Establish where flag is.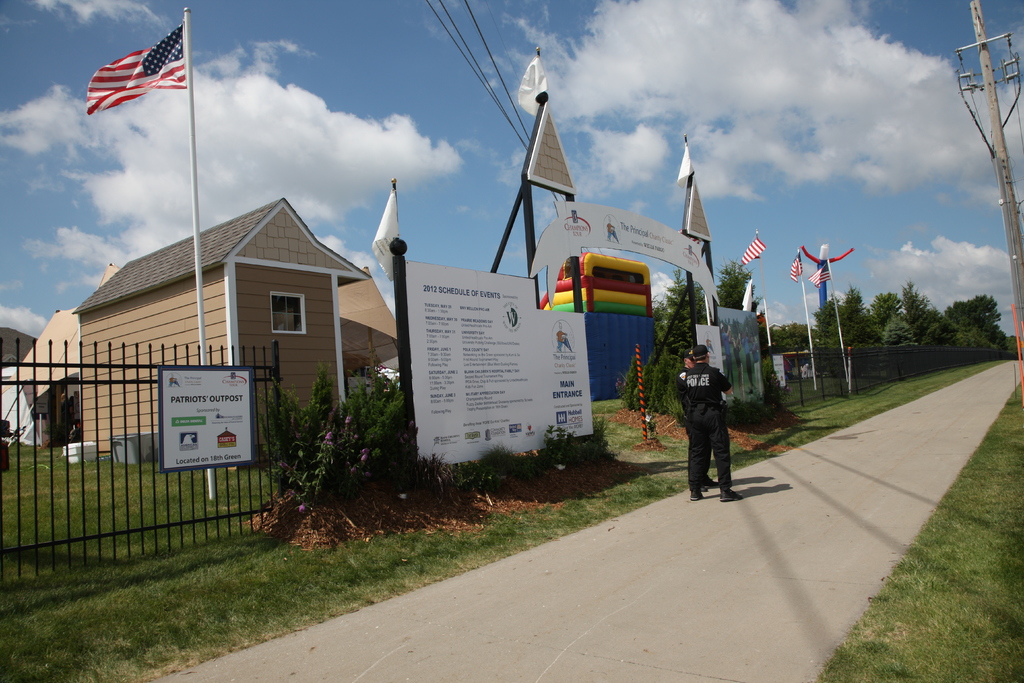
Established at bbox(77, 17, 182, 111).
